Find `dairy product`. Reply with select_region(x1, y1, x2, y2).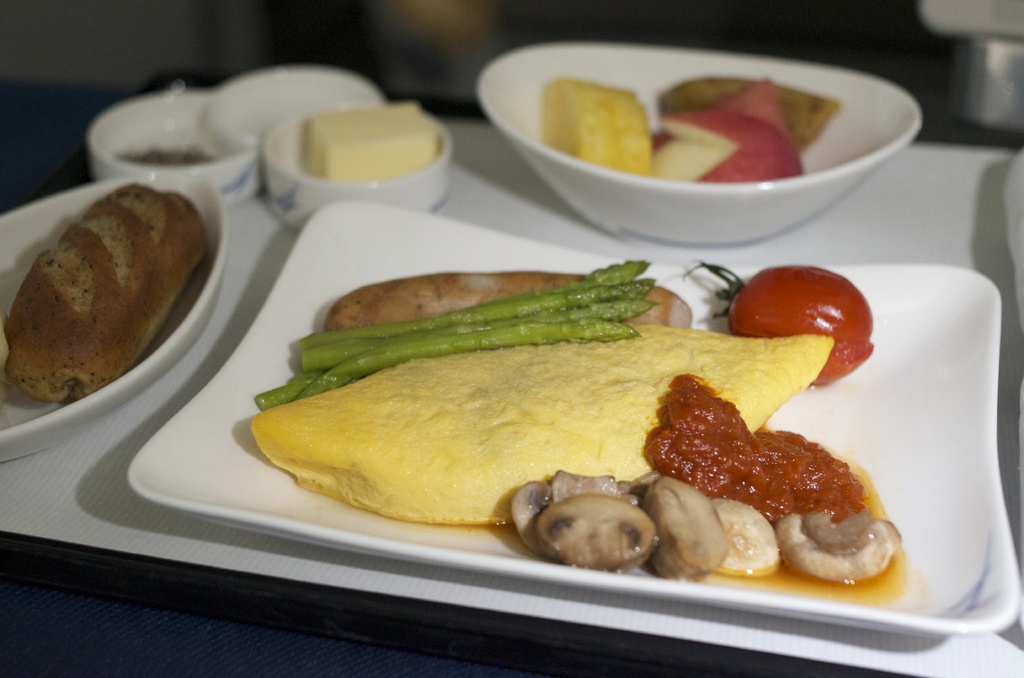
select_region(559, 85, 655, 188).
